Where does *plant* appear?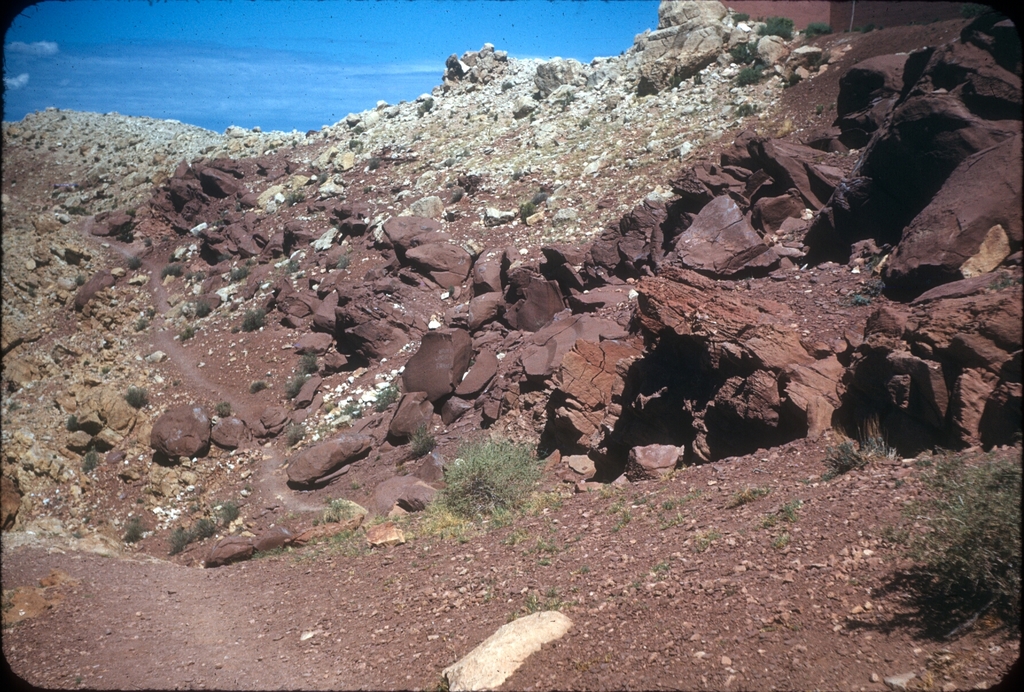
Appears at locate(182, 266, 207, 284).
